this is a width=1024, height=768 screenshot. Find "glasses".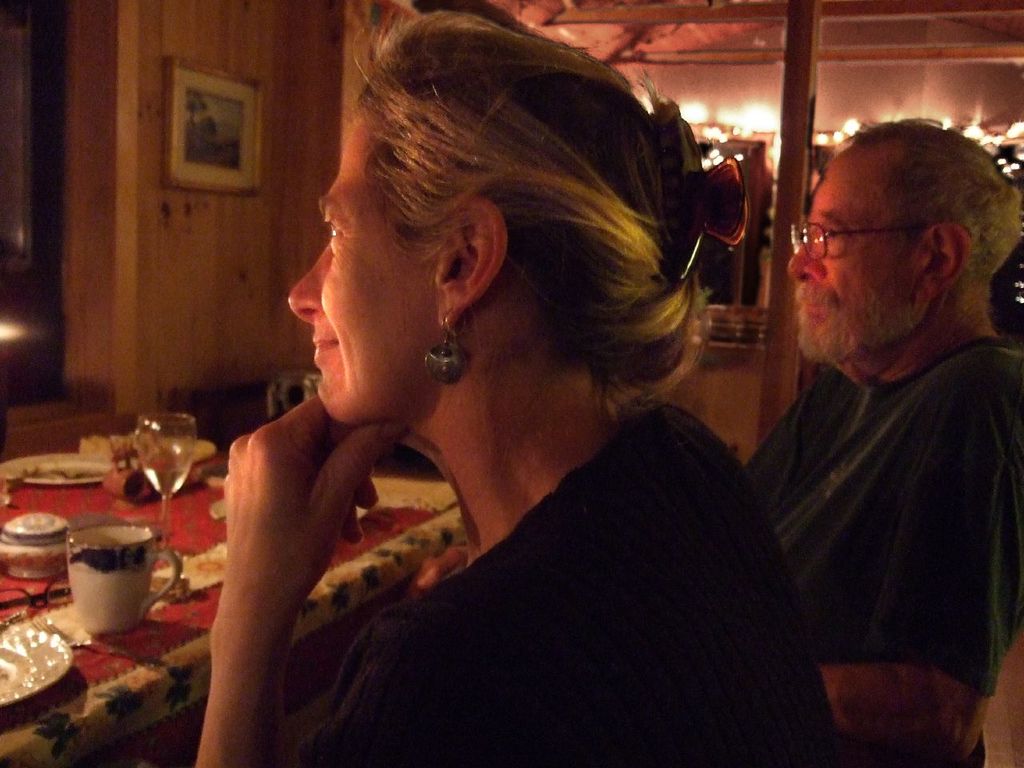
Bounding box: (788,217,936,260).
